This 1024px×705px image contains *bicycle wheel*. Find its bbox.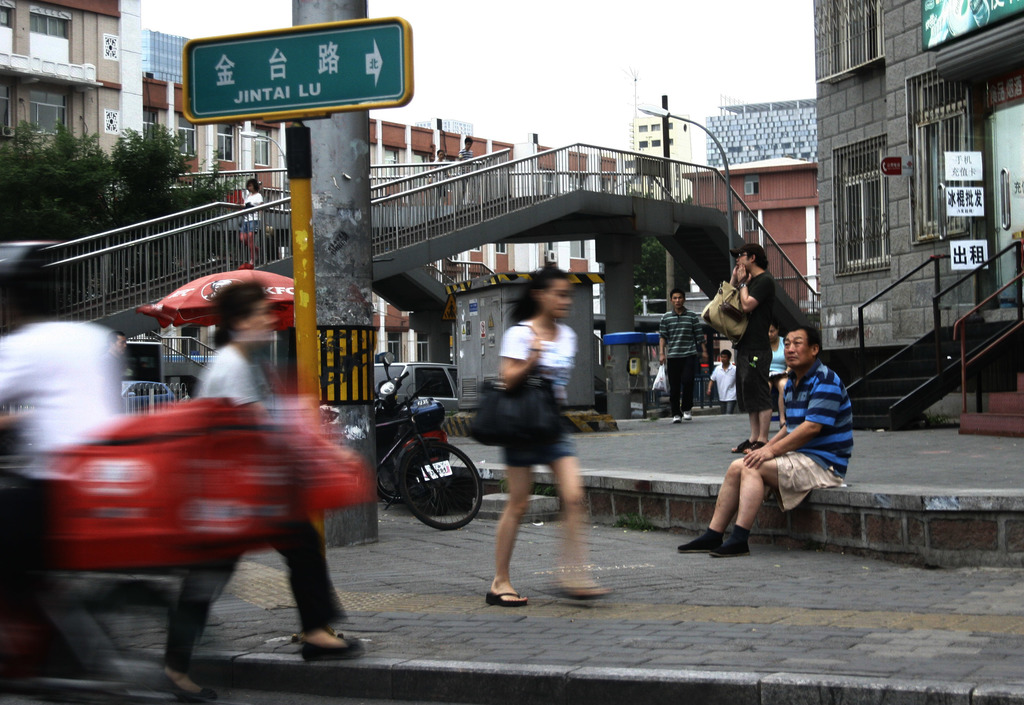
384/446/475/538.
